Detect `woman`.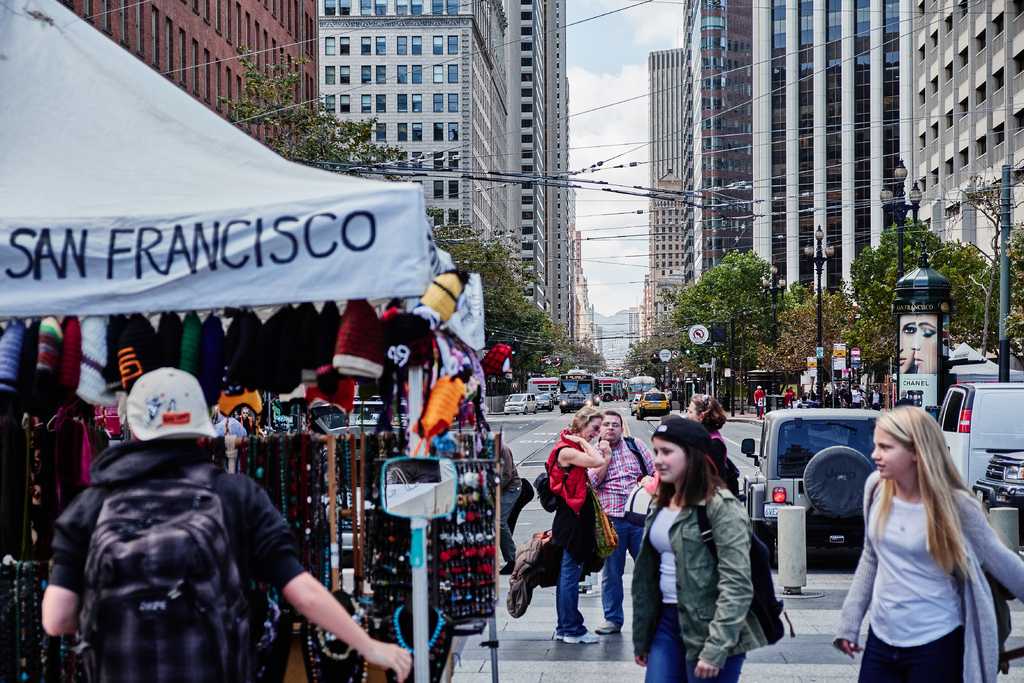
Detected at bbox(912, 315, 940, 377).
